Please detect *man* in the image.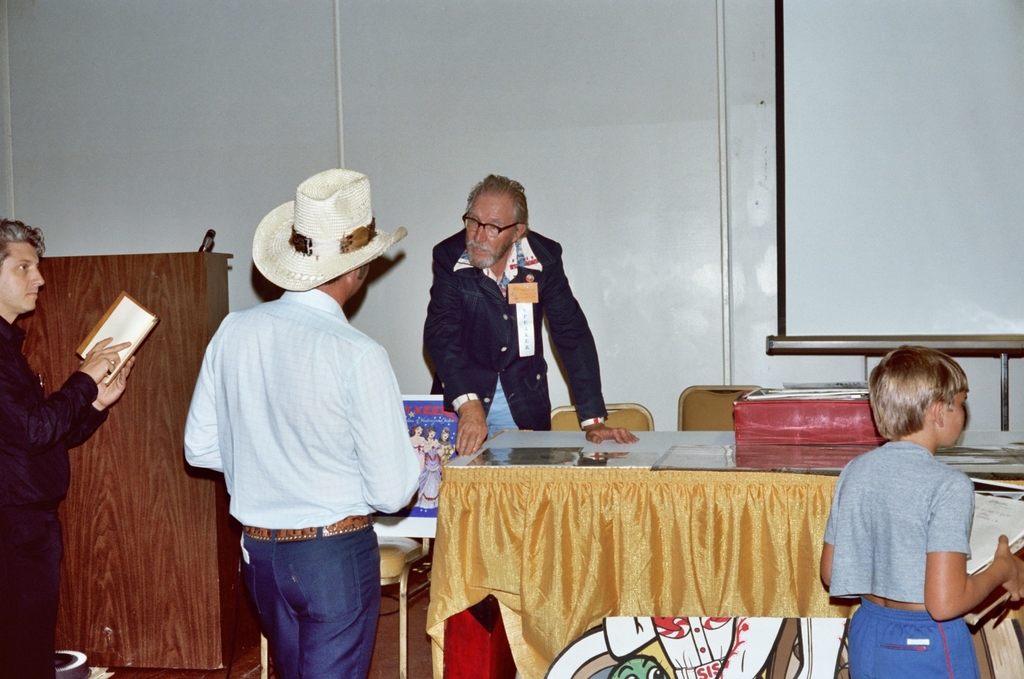
locate(178, 90, 431, 666).
